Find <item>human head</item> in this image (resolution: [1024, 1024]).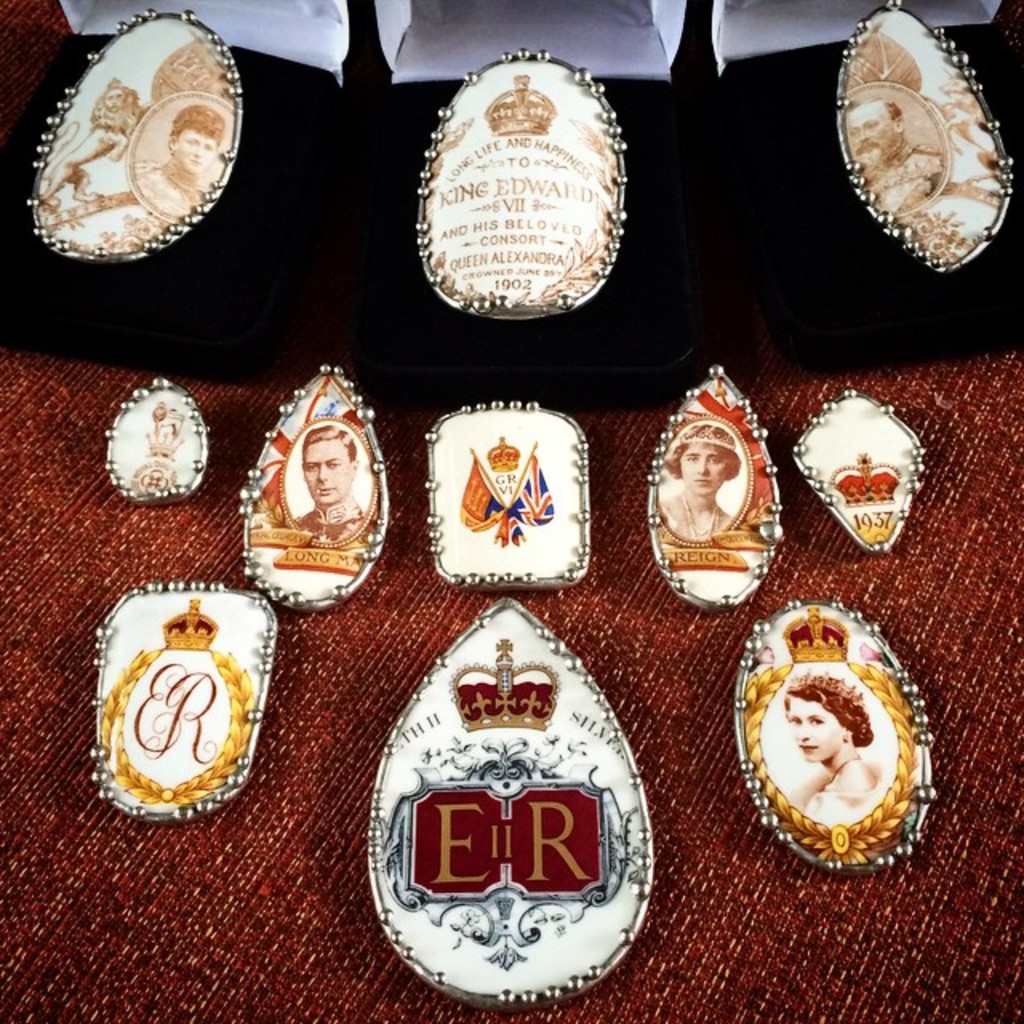
locate(846, 99, 909, 170).
